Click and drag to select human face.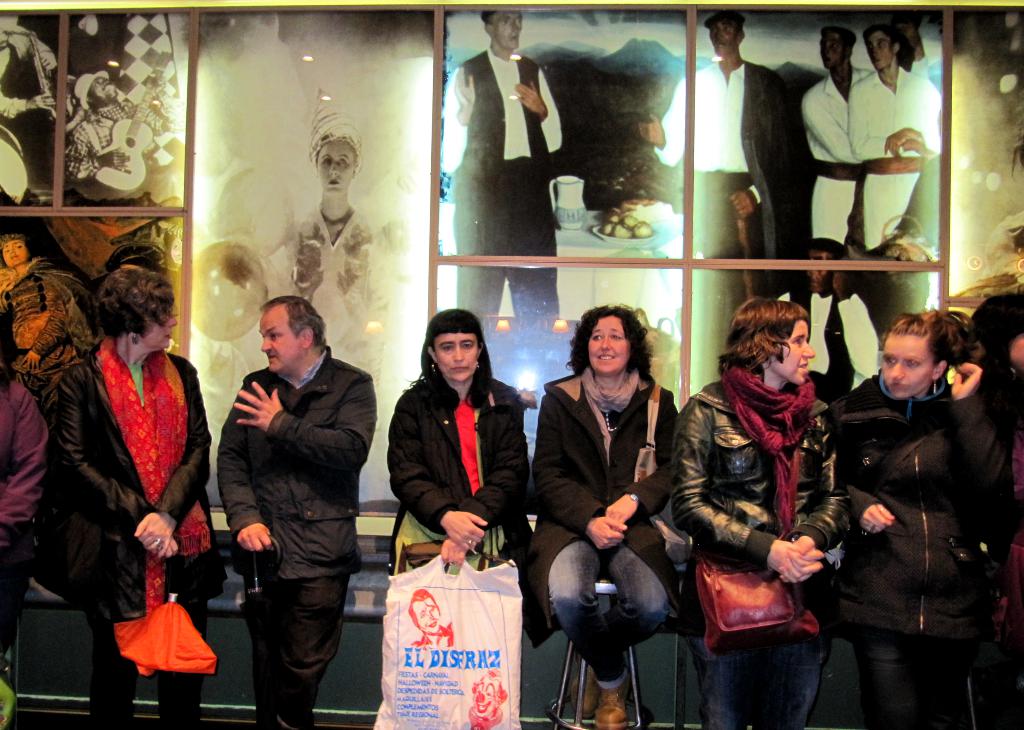
Selection: region(866, 30, 893, 70).
